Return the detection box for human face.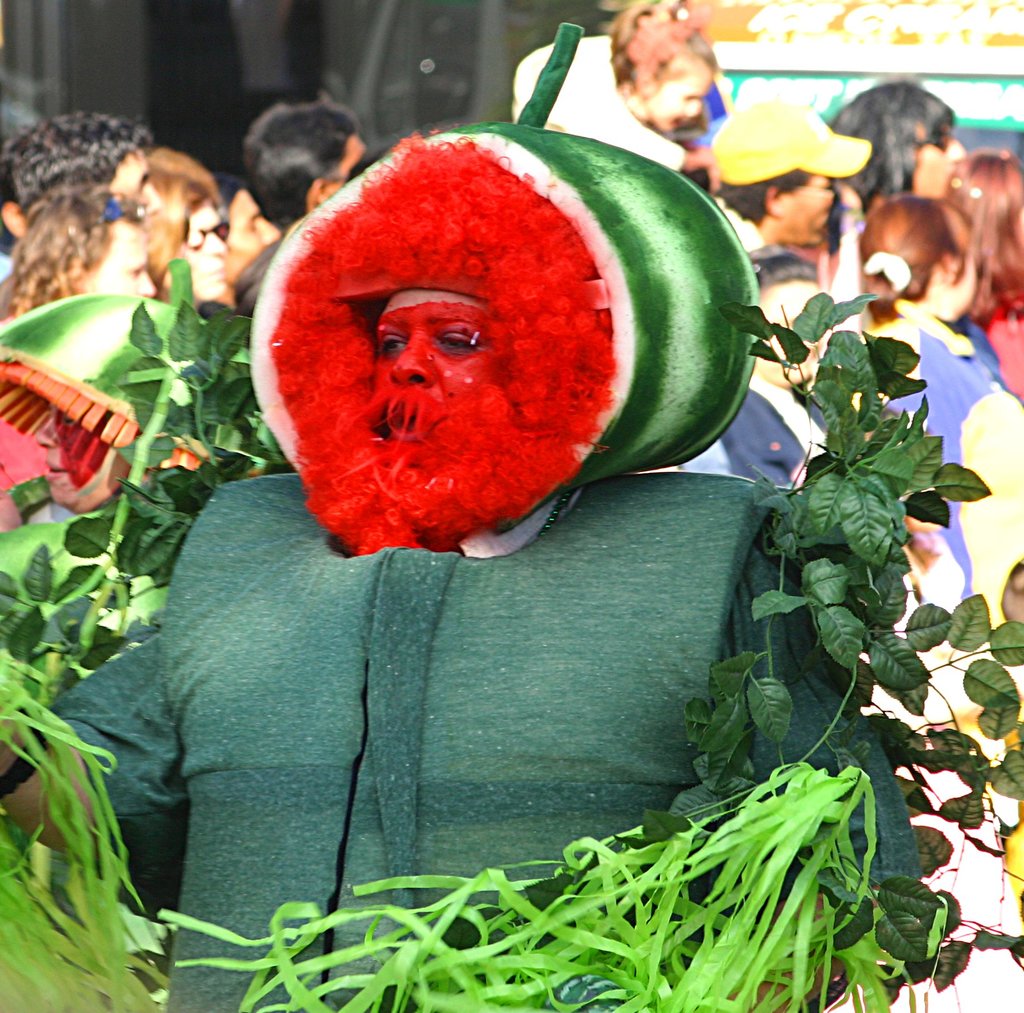
box(380, 293, 489, 439).
